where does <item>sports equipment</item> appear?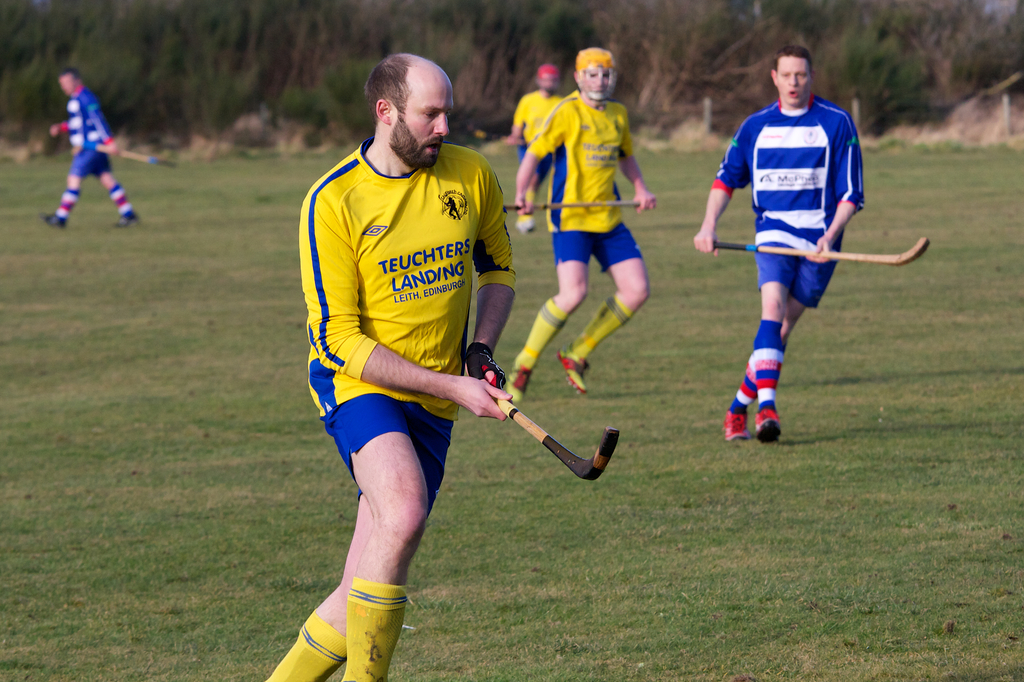
Appears at {"x1": 714, "y1": 238, "x2": 929, "y2": 269}.
